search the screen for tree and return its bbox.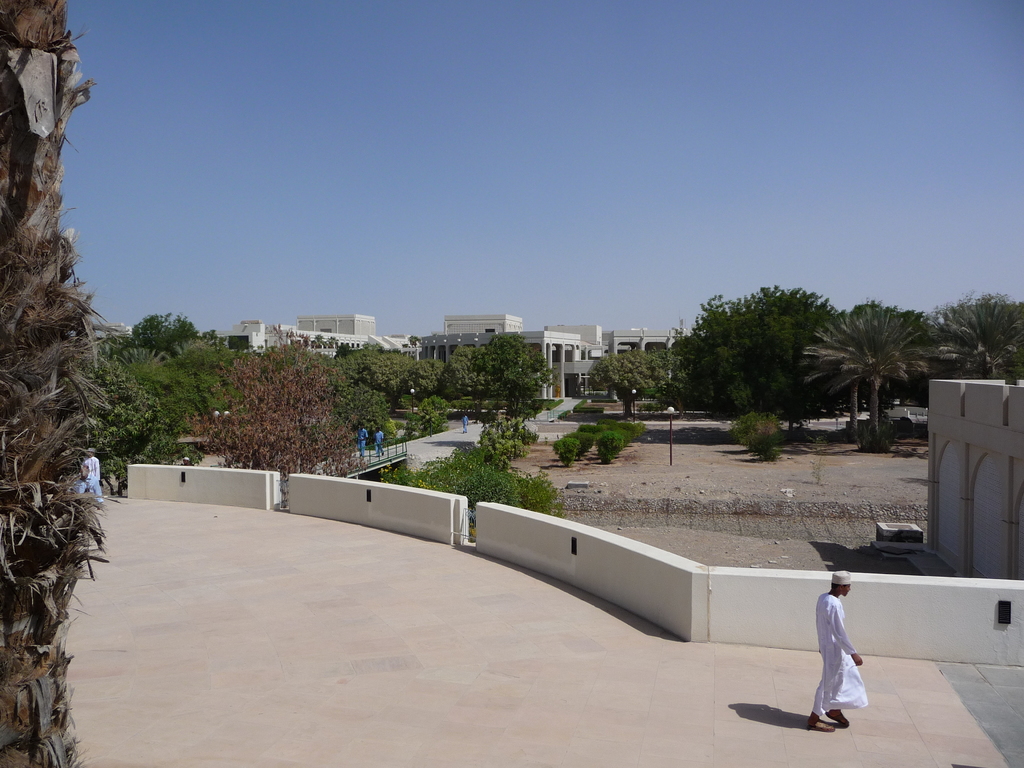
Found: <box>671,279,842,422</box>.
